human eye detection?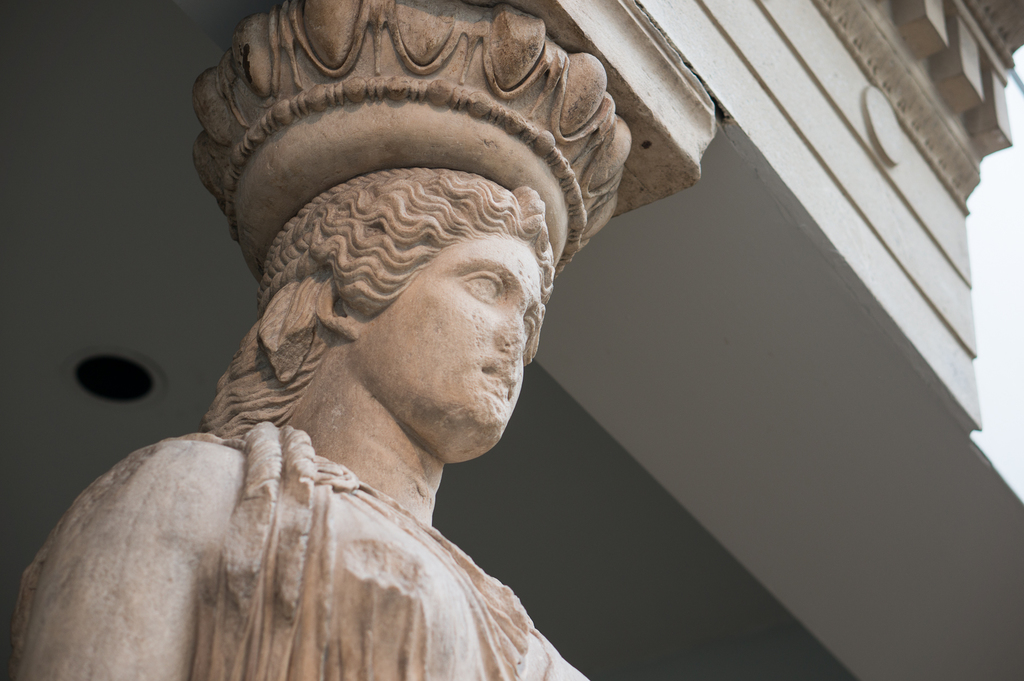
[460,269,507,308]
